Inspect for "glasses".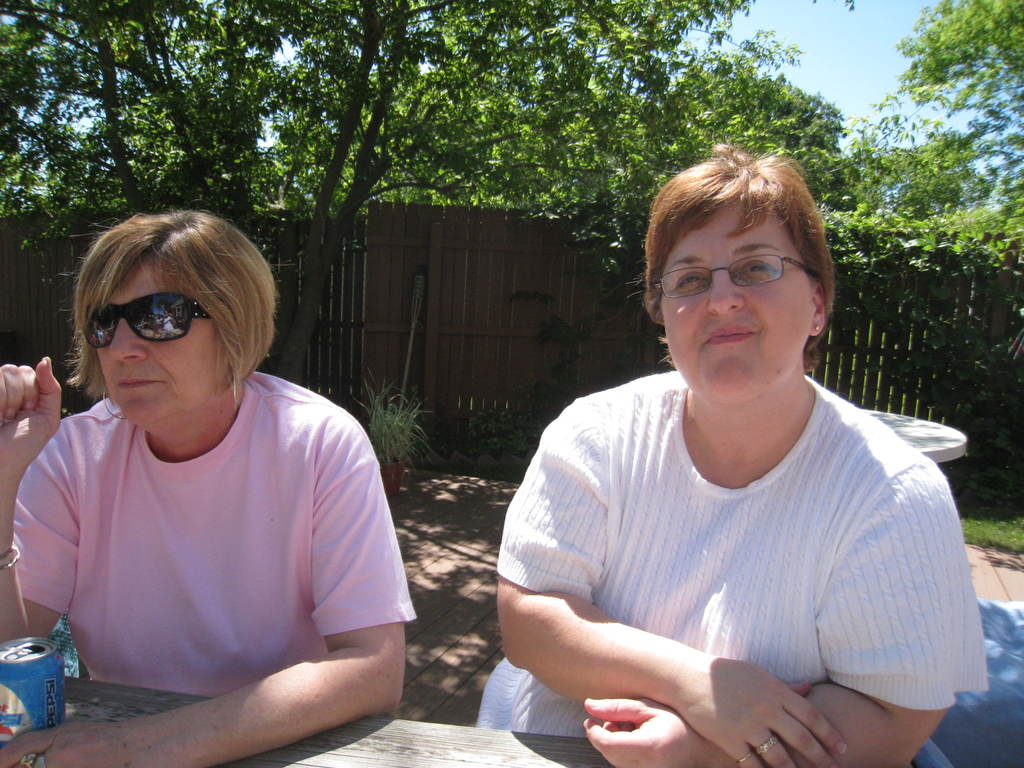
Inspection: BBox(665, 255, 820, 309).
